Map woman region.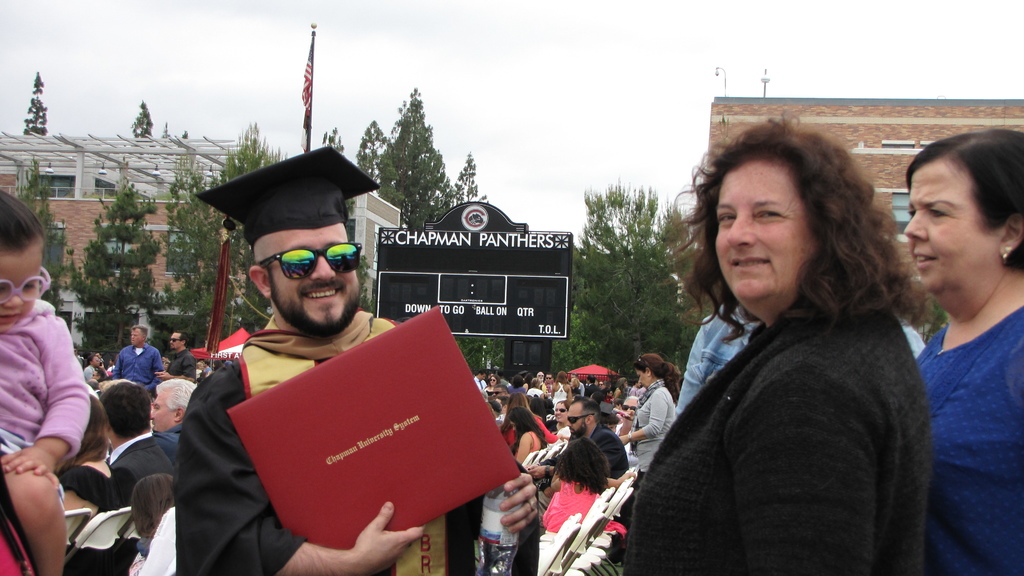
Mapped to bbox(550, 370, 573, 404).
